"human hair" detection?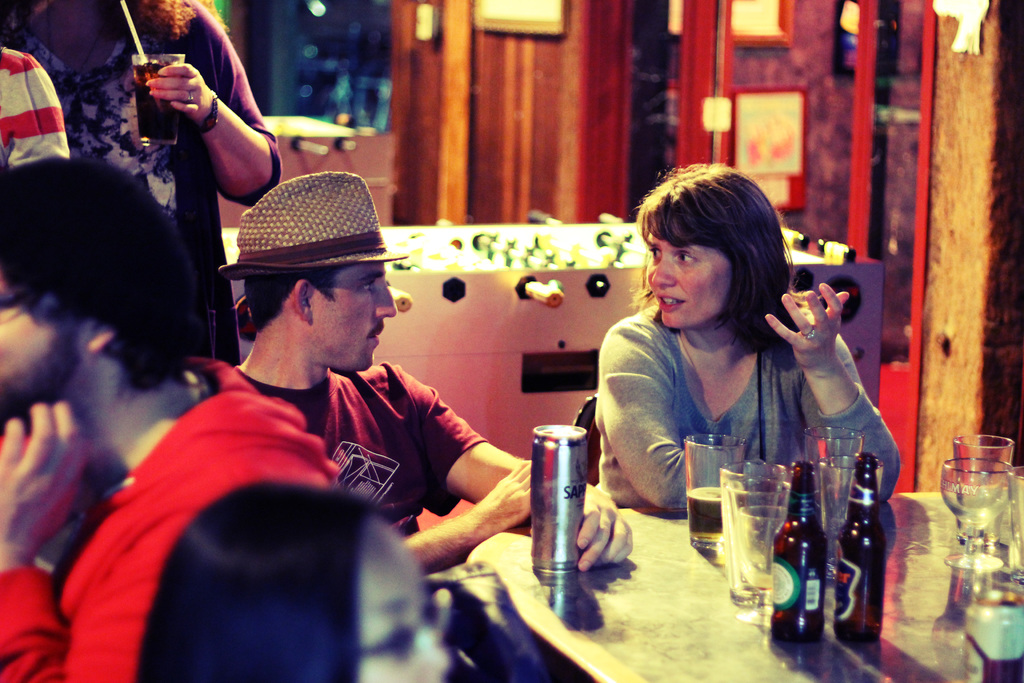
(244,261,351,334)
